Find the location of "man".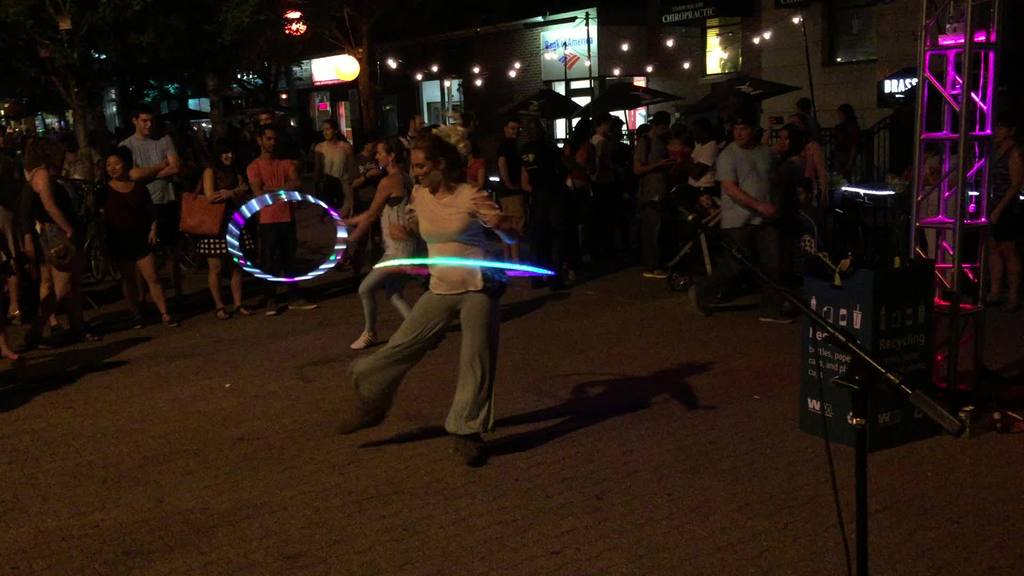
Location: <bbox>692, 116, 801, 328</bbox>.
